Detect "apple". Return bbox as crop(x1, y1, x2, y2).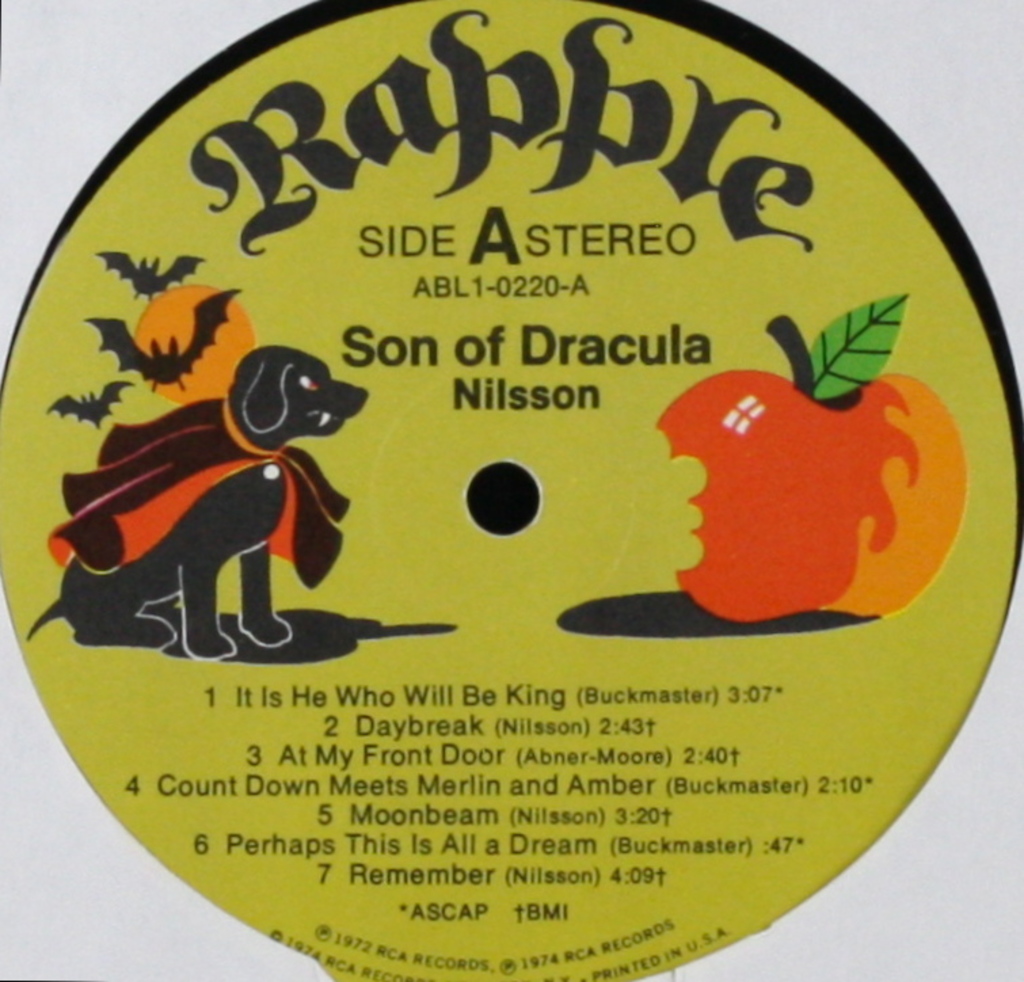
crop(654, 309, 921, 624).
